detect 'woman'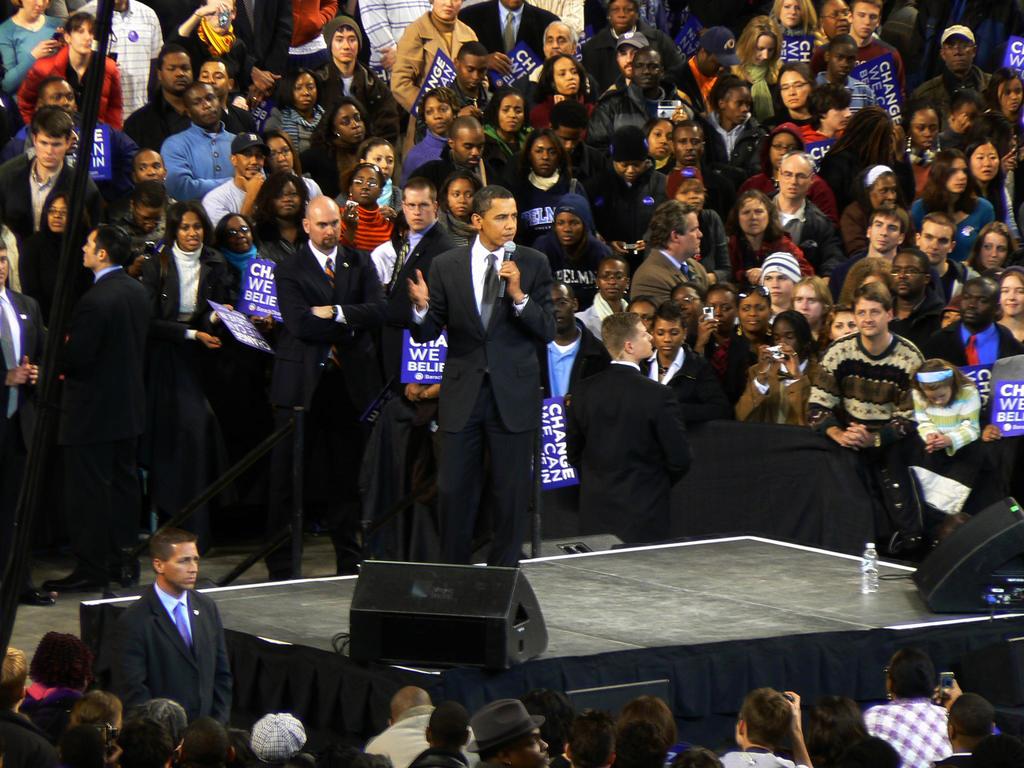
x1=263, y1=133, x2=328, y2=201
